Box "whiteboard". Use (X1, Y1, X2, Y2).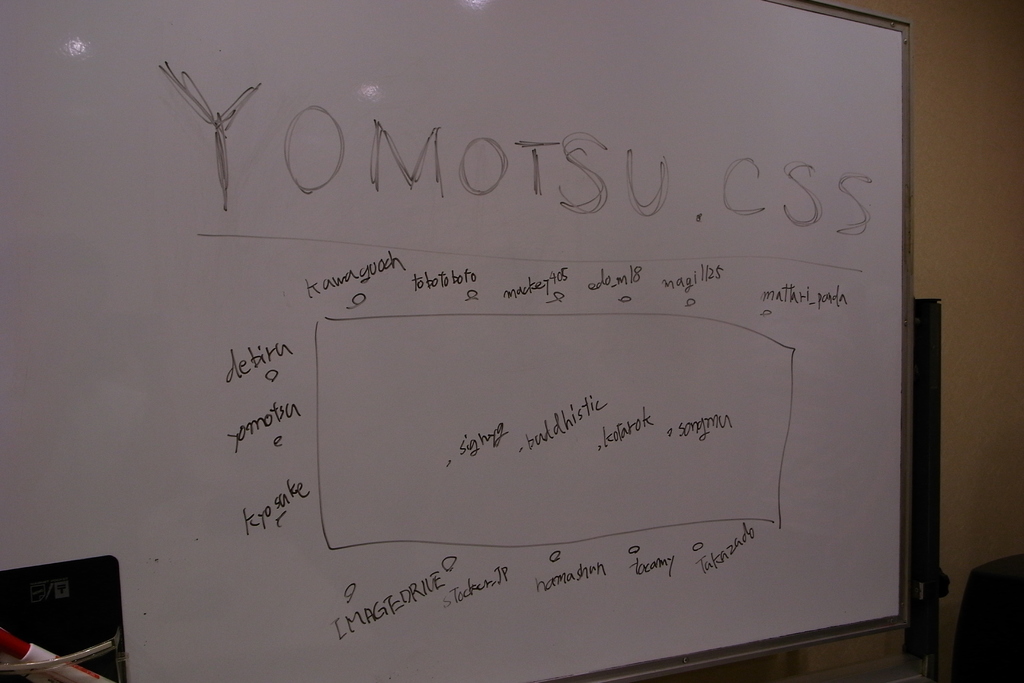
(0, 0, 920, 682).
